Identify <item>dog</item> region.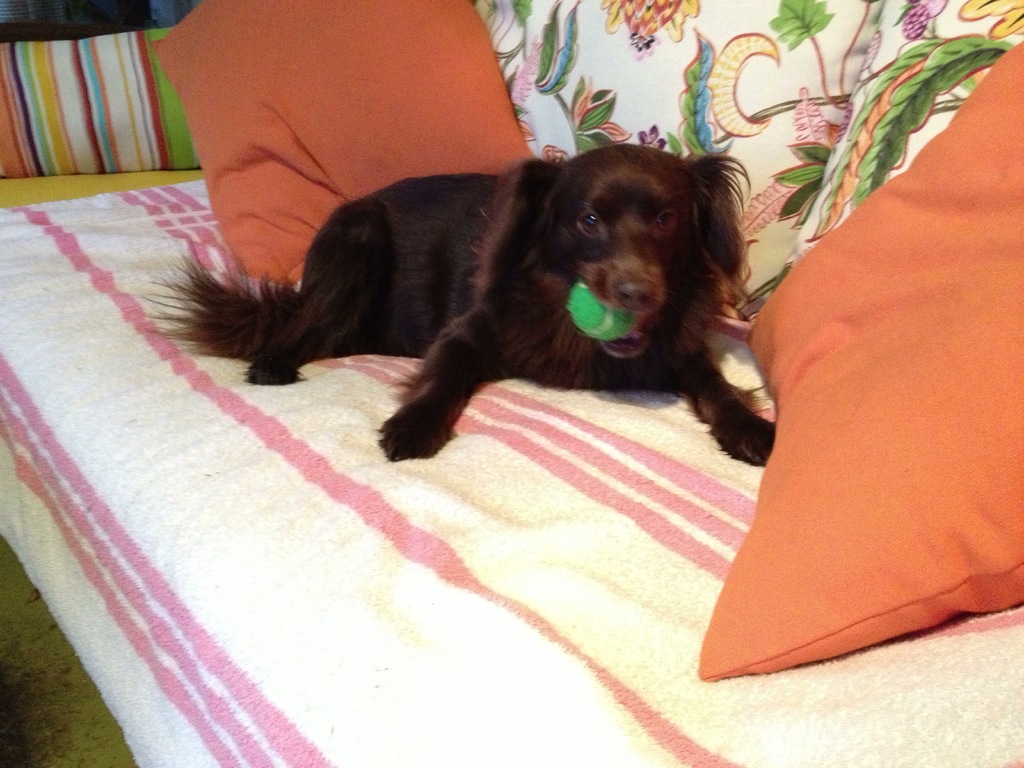
Region: detection(133, 150, 776, 463).
